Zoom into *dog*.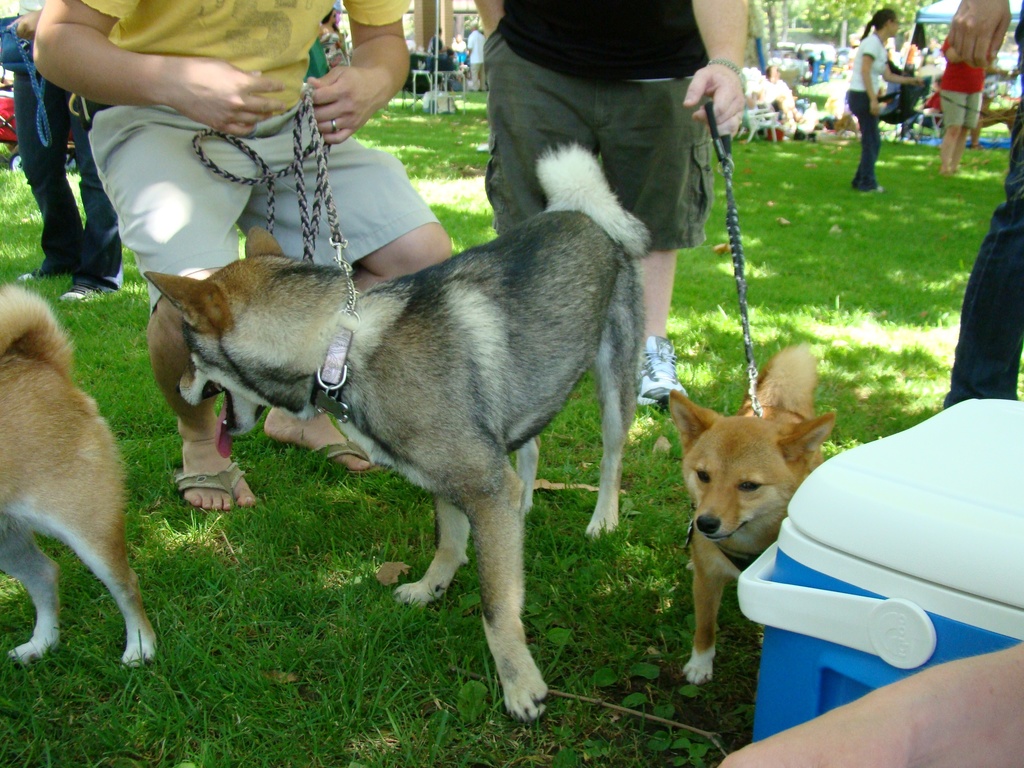
Zoom target: bbox=(143, 141, 654, 726).
